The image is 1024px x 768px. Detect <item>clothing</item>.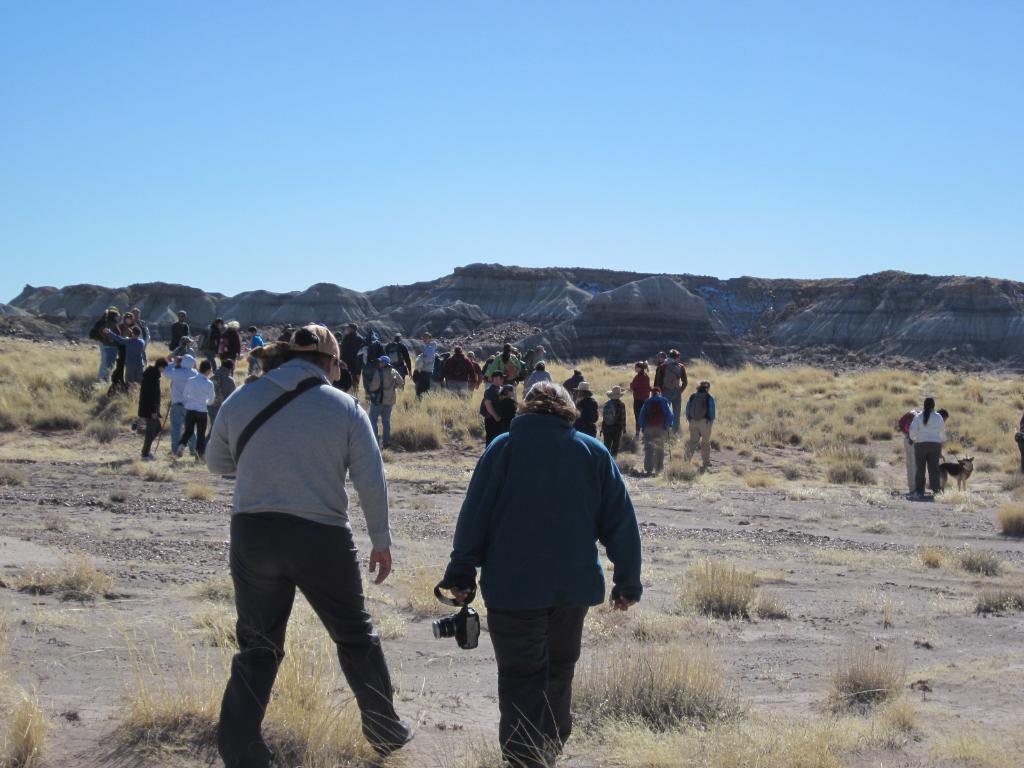
Detection: select_region(638, 396, 670, 467).
